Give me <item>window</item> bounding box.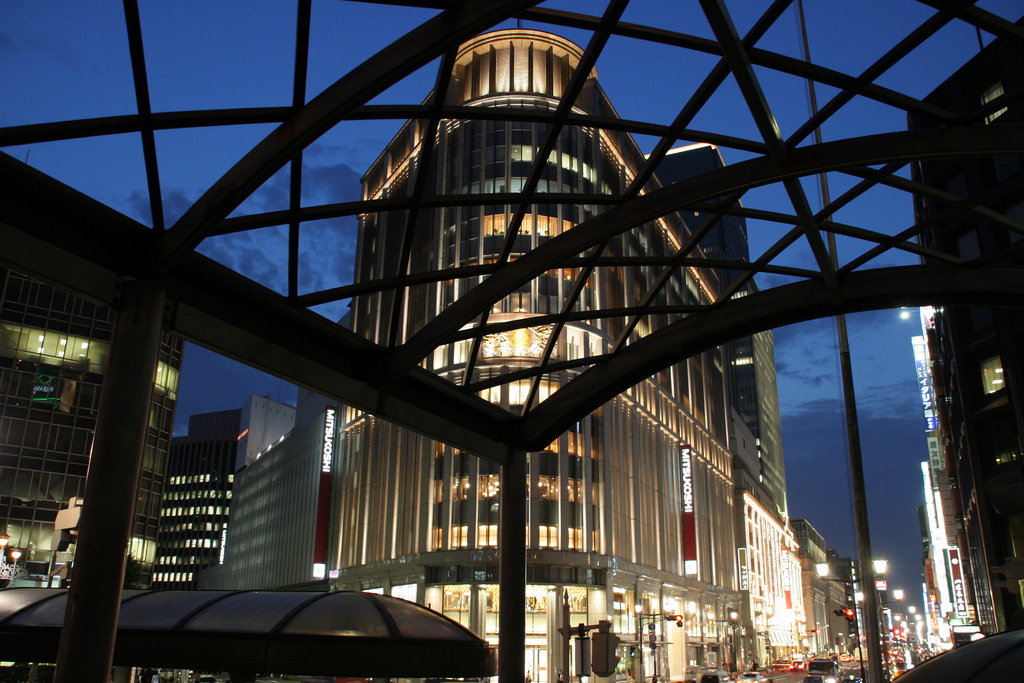
(980,83,1010,123).
